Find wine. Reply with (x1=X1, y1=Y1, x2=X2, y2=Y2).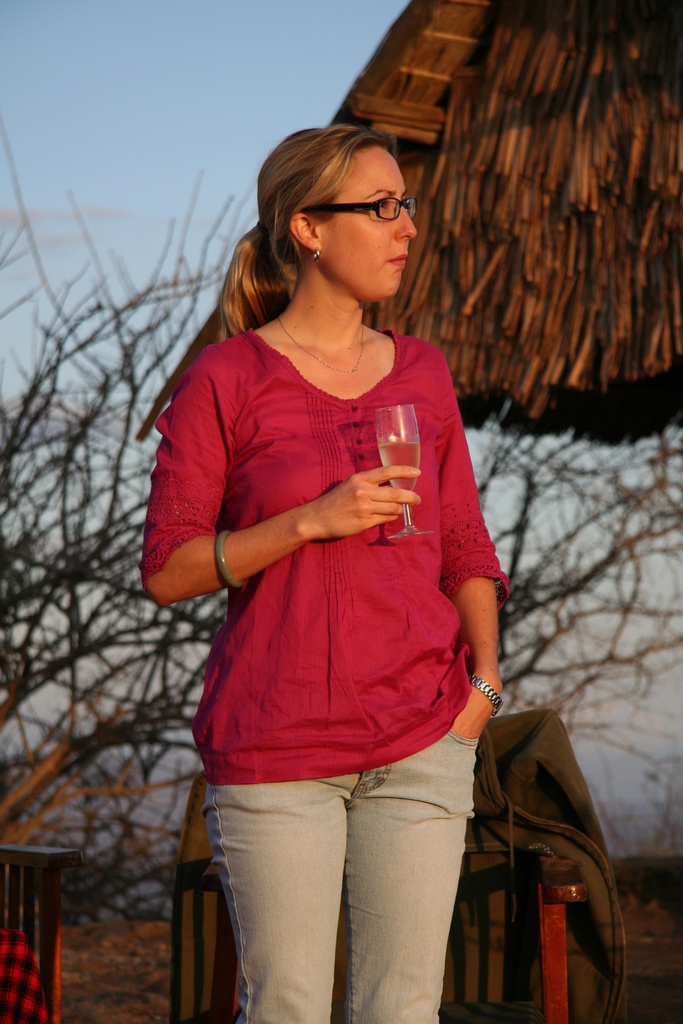
(x1=378, y1=440, x2=420, y2=490).
